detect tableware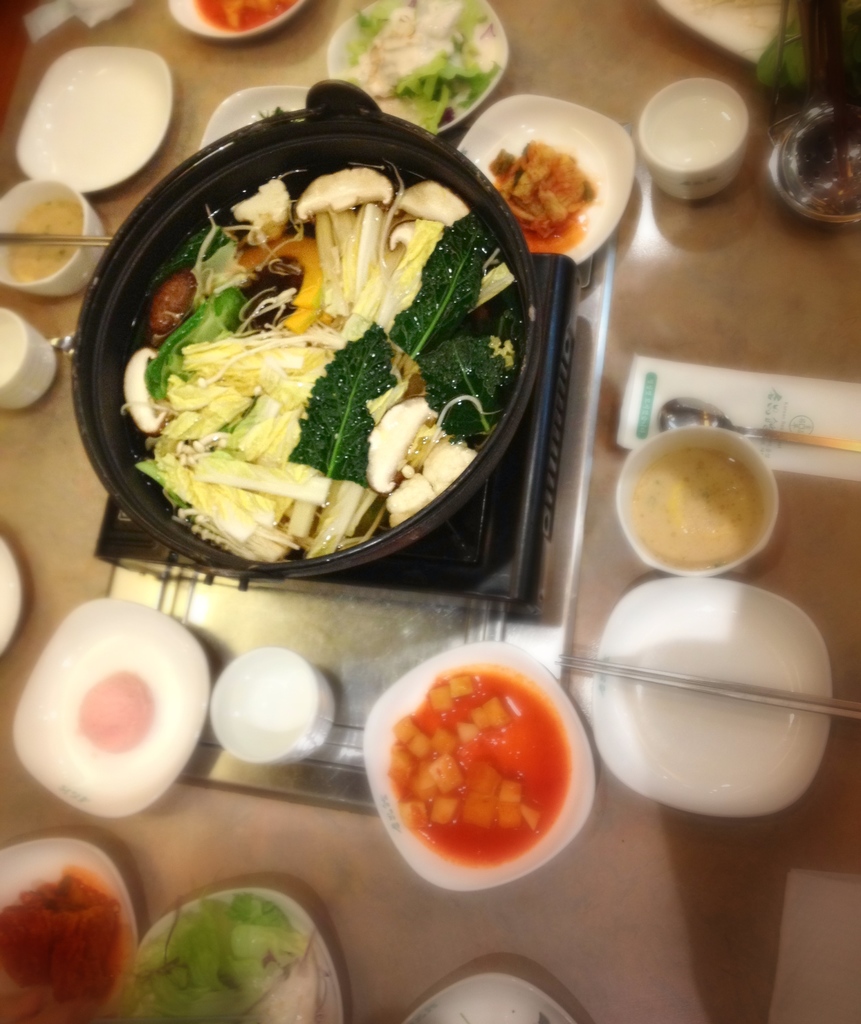
crop(197, 83, 309, 150)
